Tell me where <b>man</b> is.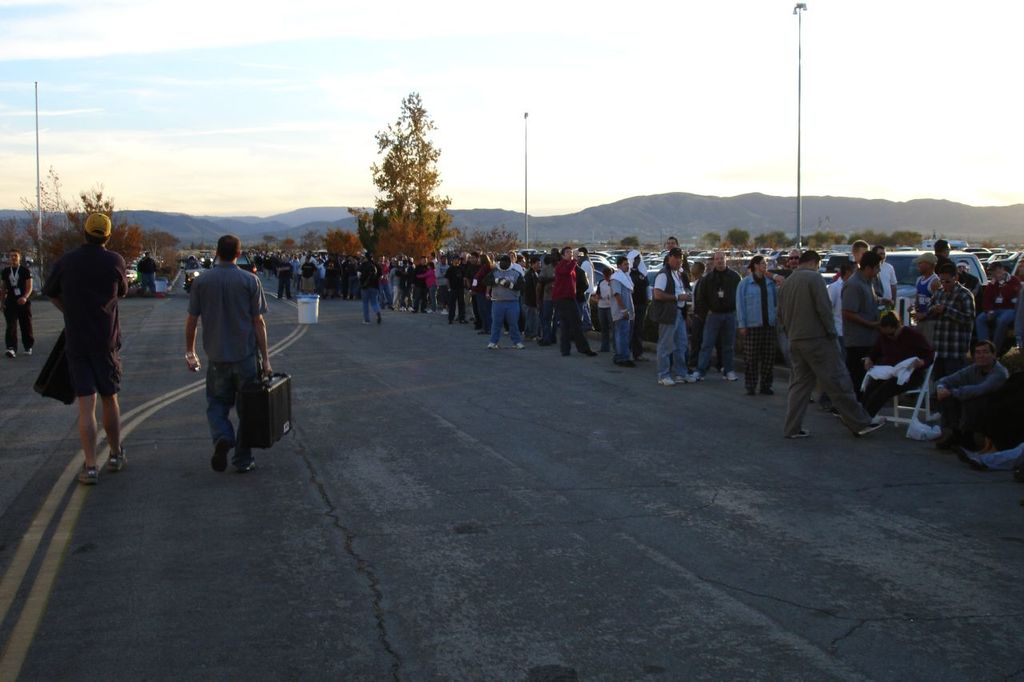
<b>man</b> is at rect(978, 265, 1020, 353).
